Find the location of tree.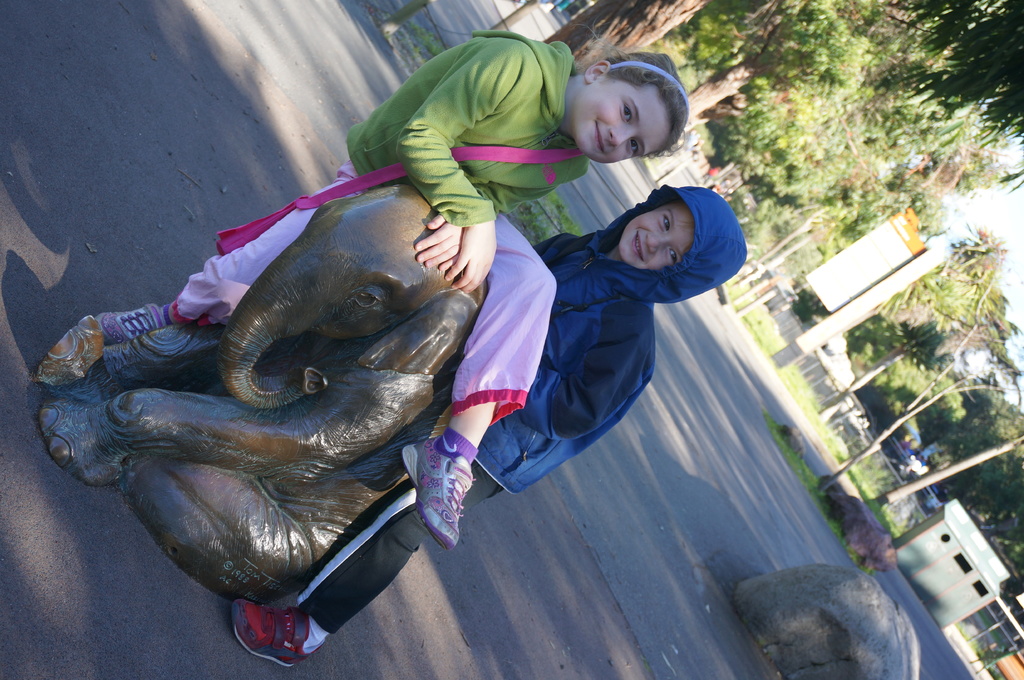
Location: (870, 0, 1023, 200).
